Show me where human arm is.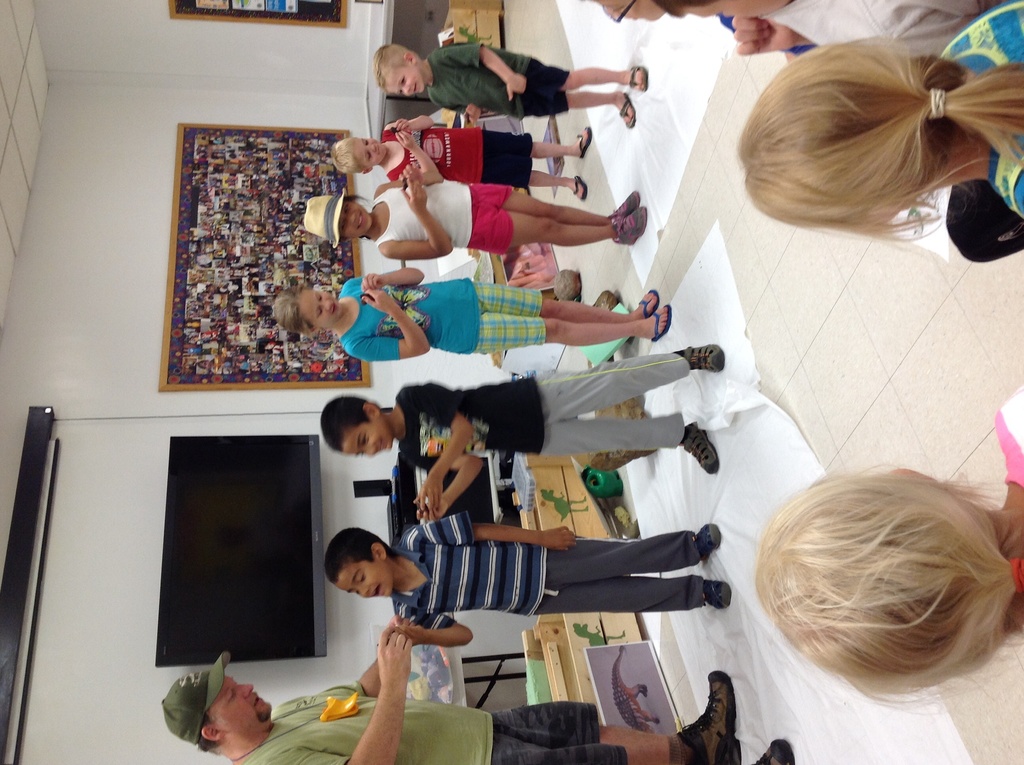
human arm is at [353, 266, 431, 286].
